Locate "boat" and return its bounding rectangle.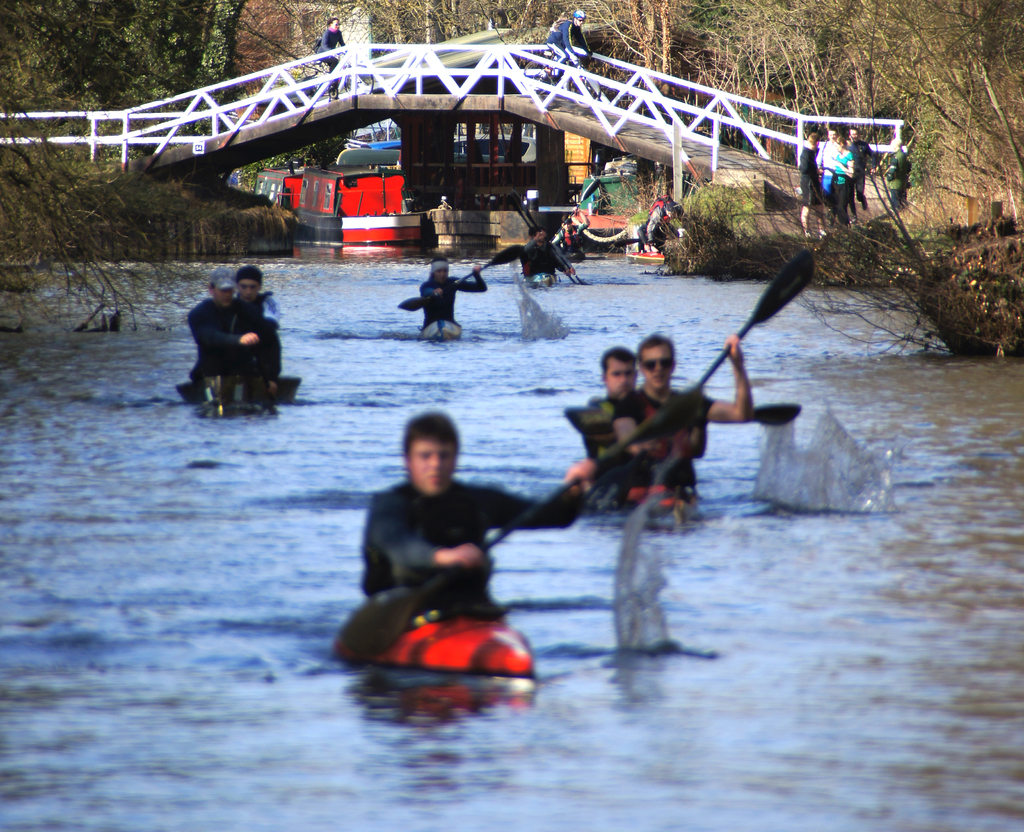
(x1=333, y1=246, x2=815, y2=694).
